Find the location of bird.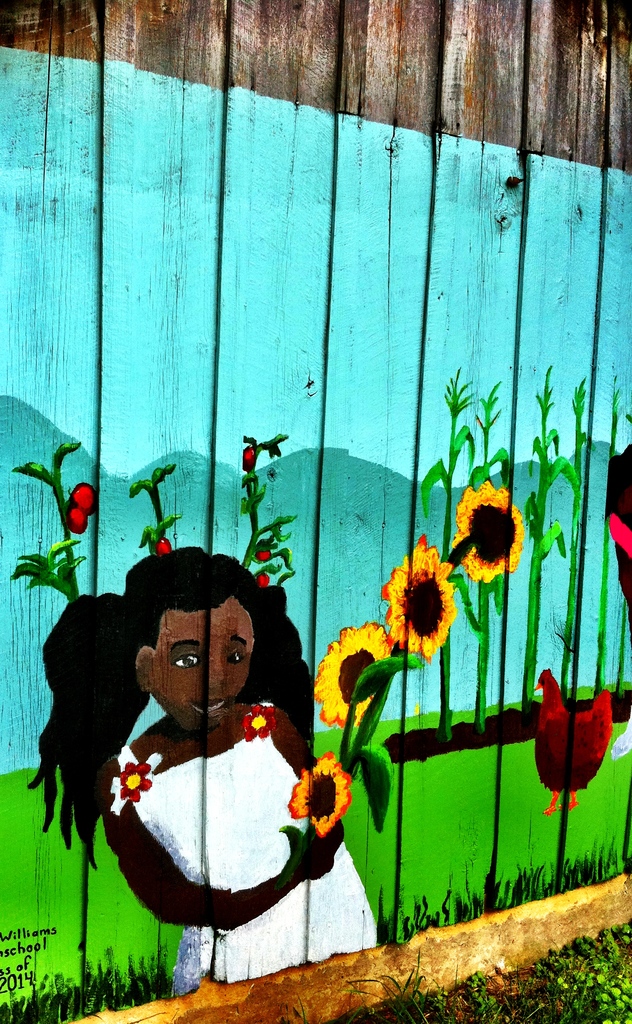
Location: box(530, 668, 613, 816).
